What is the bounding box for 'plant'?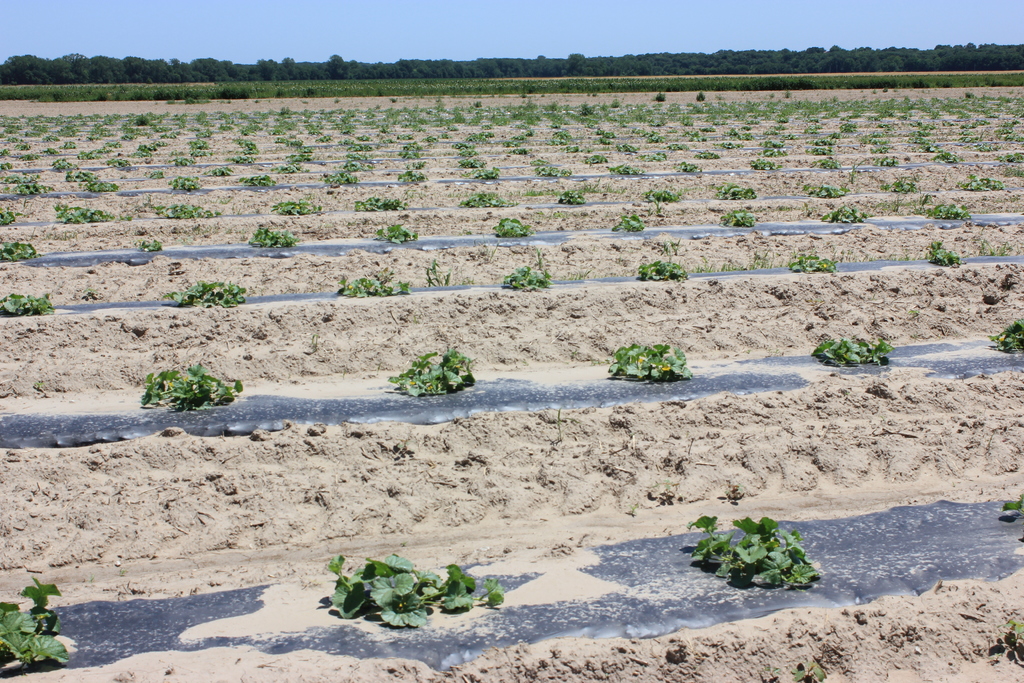
region(729, 208, 755, 231).
